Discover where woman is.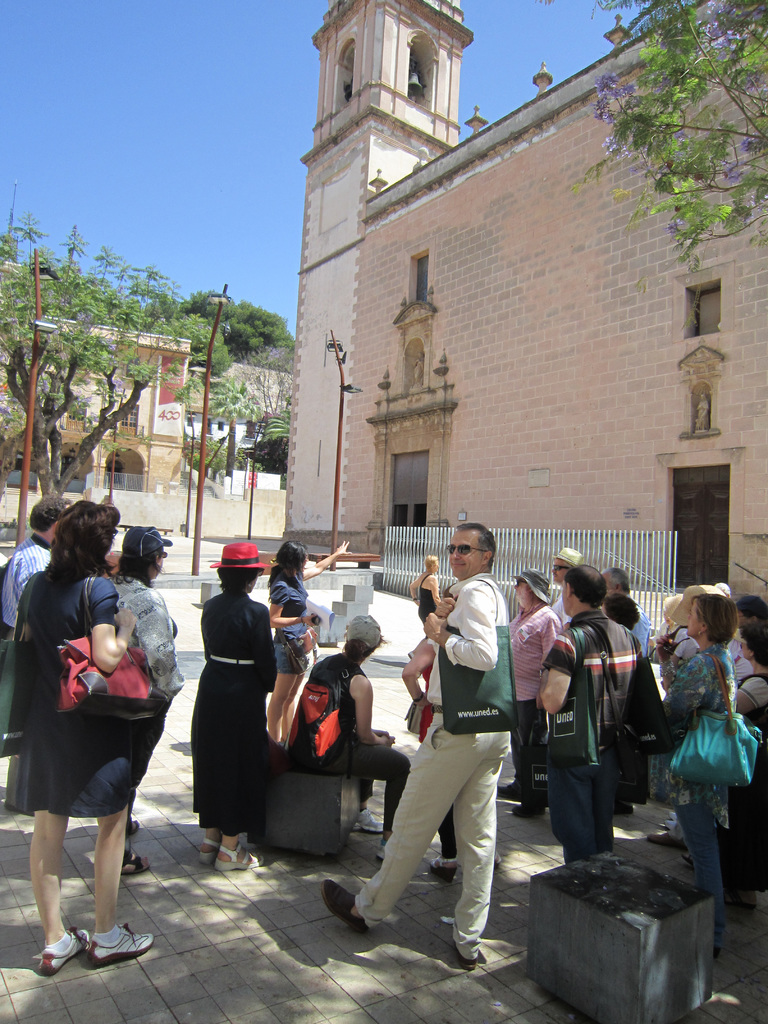
Discovered at {"x1": 408, "y1": 557, "x2": 442, "y2": 639}.
